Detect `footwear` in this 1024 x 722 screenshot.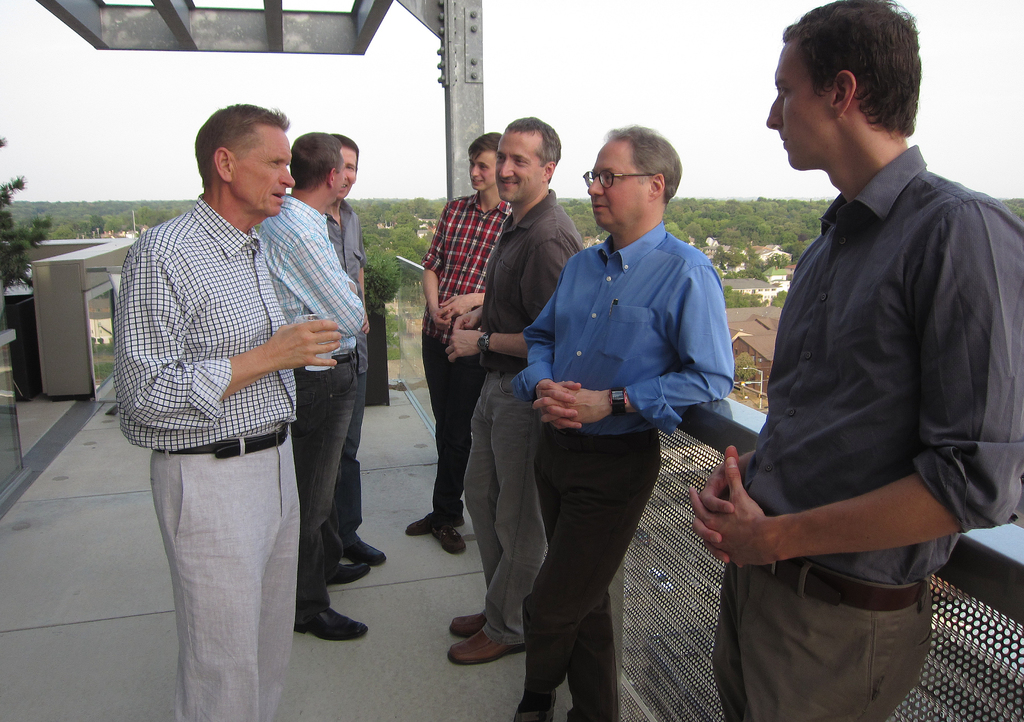
Detection: 431 511 468 553.
